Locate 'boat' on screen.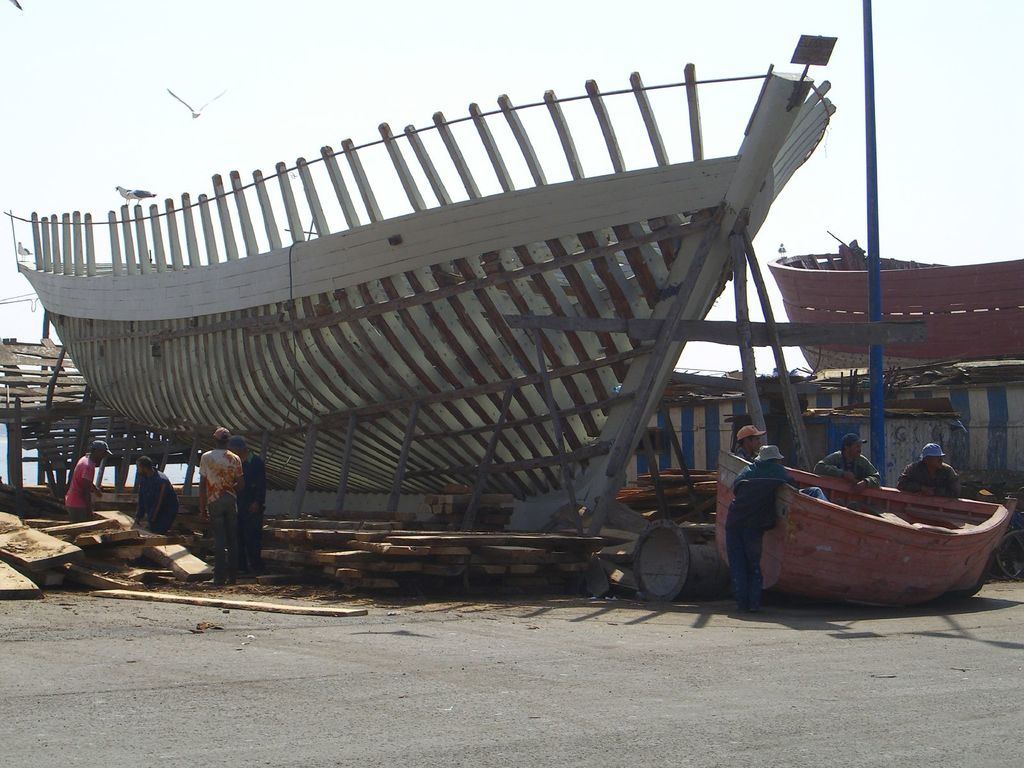
On screen at bbox=(714, 446, 1016, 606).
